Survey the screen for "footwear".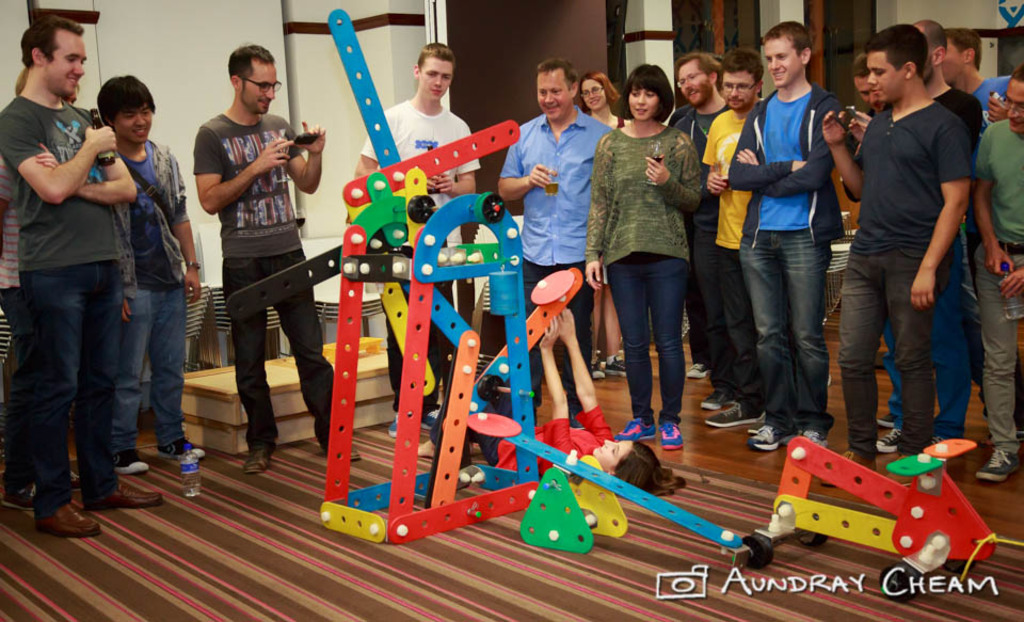
Survey found: {"x1": 112, "y1": 450, "x2": 149, "y2": 471}.
